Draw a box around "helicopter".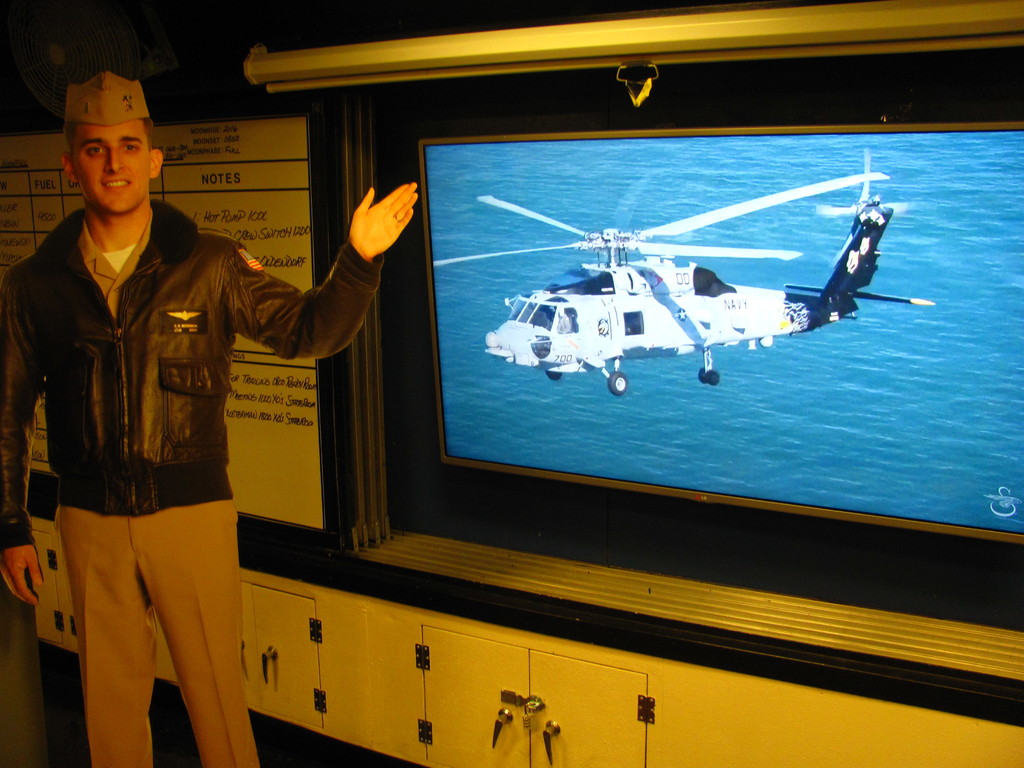
x1=435 y1=150 x2=935 y2=397.
